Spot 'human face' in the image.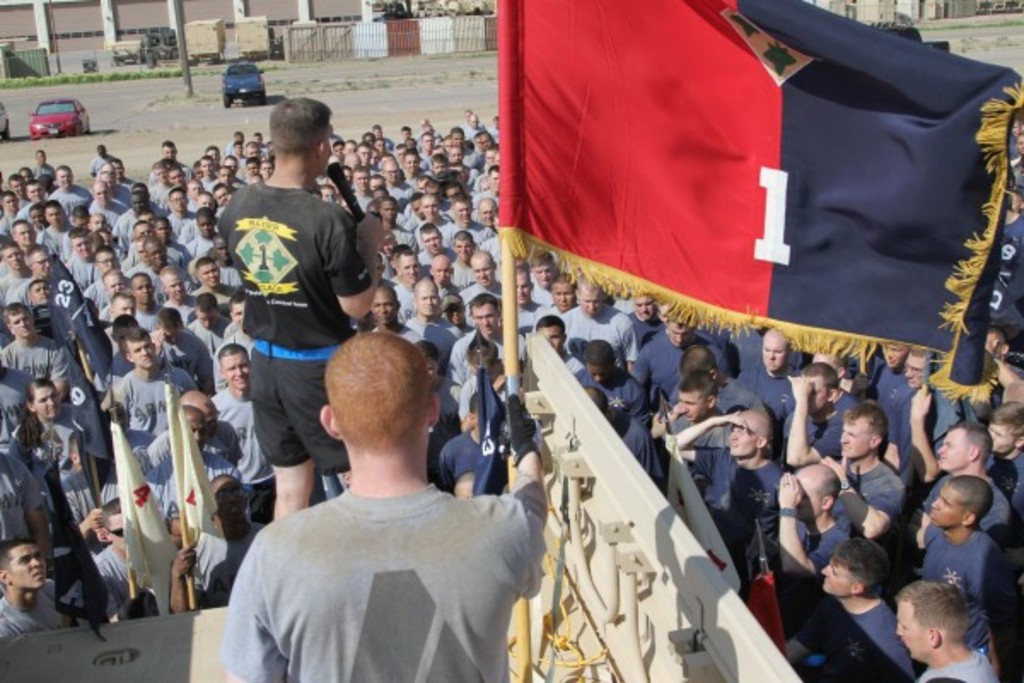
'human face' found at <box>579,280,601,319</box>.
